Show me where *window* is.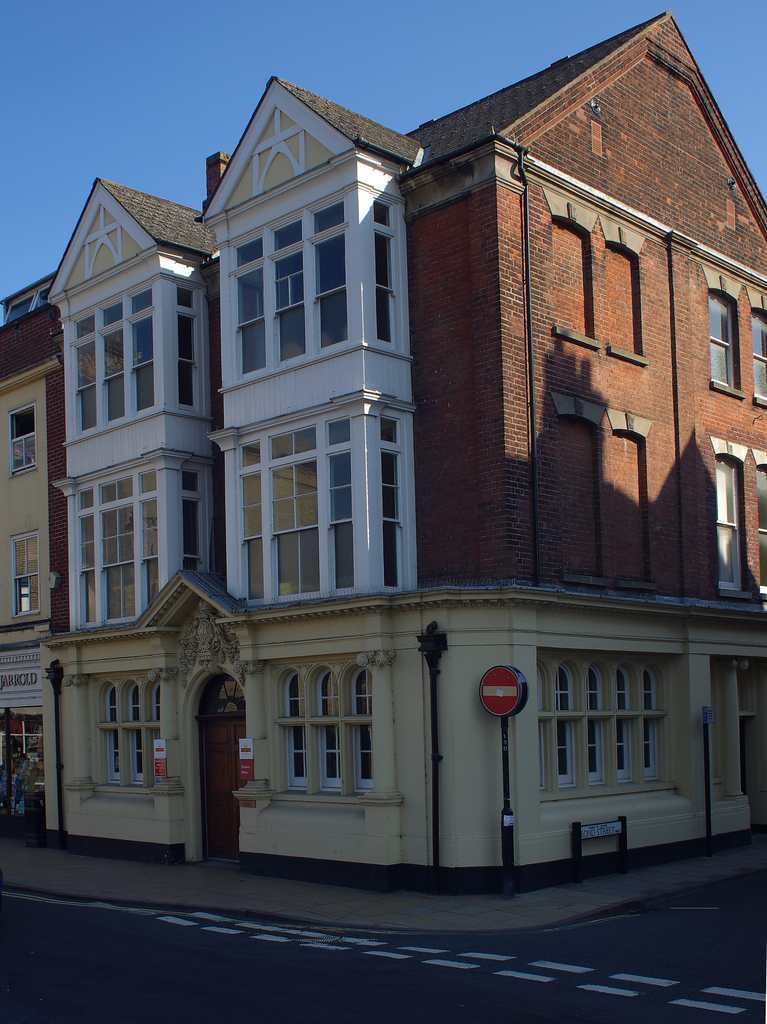
*window* is at 226:194:404:372.
